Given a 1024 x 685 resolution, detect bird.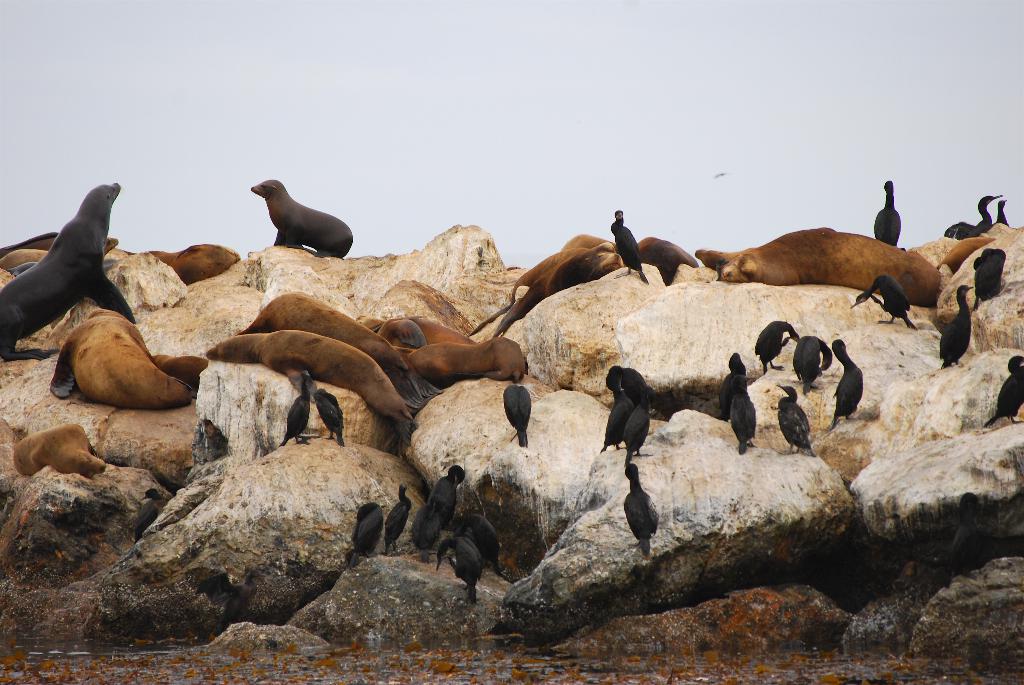
l=850, t=274, r=918, b=331.
